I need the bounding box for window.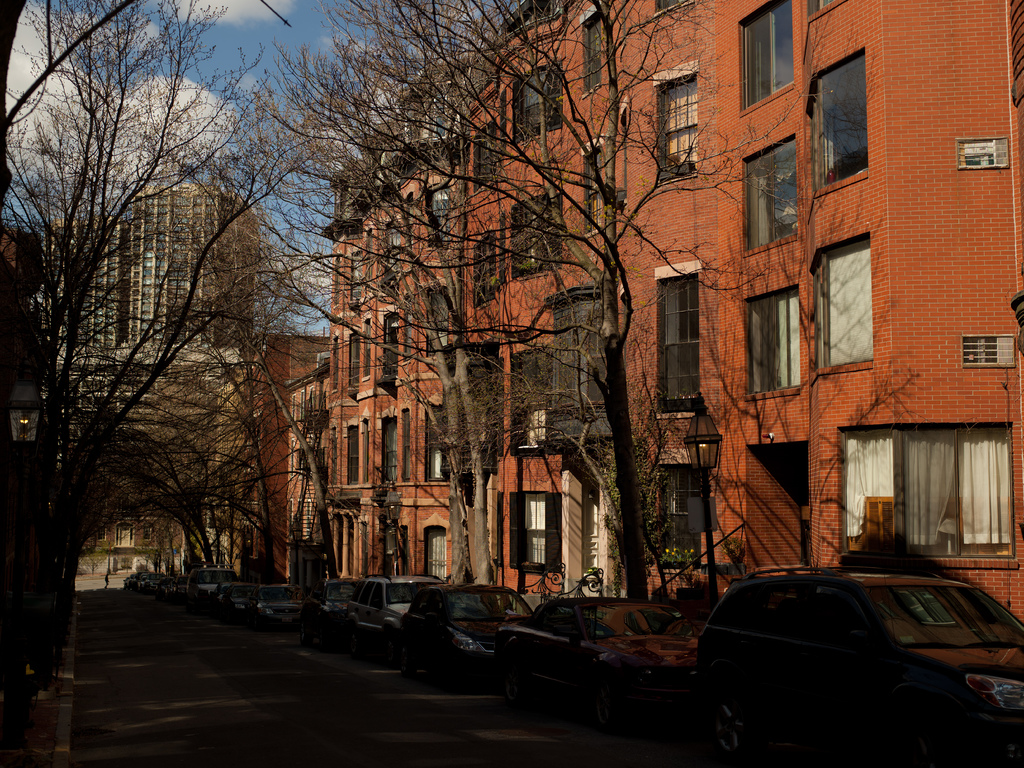
Here it is: box=[649, 262, 700, 415].
